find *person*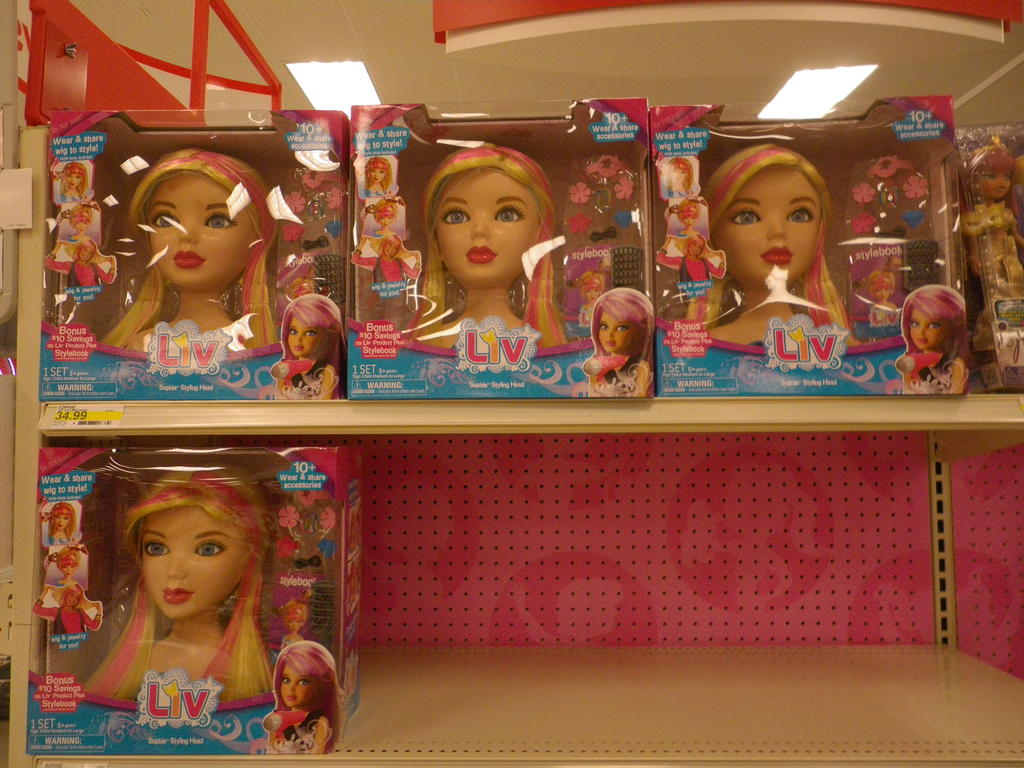
<box>76,458,278,708</box>
